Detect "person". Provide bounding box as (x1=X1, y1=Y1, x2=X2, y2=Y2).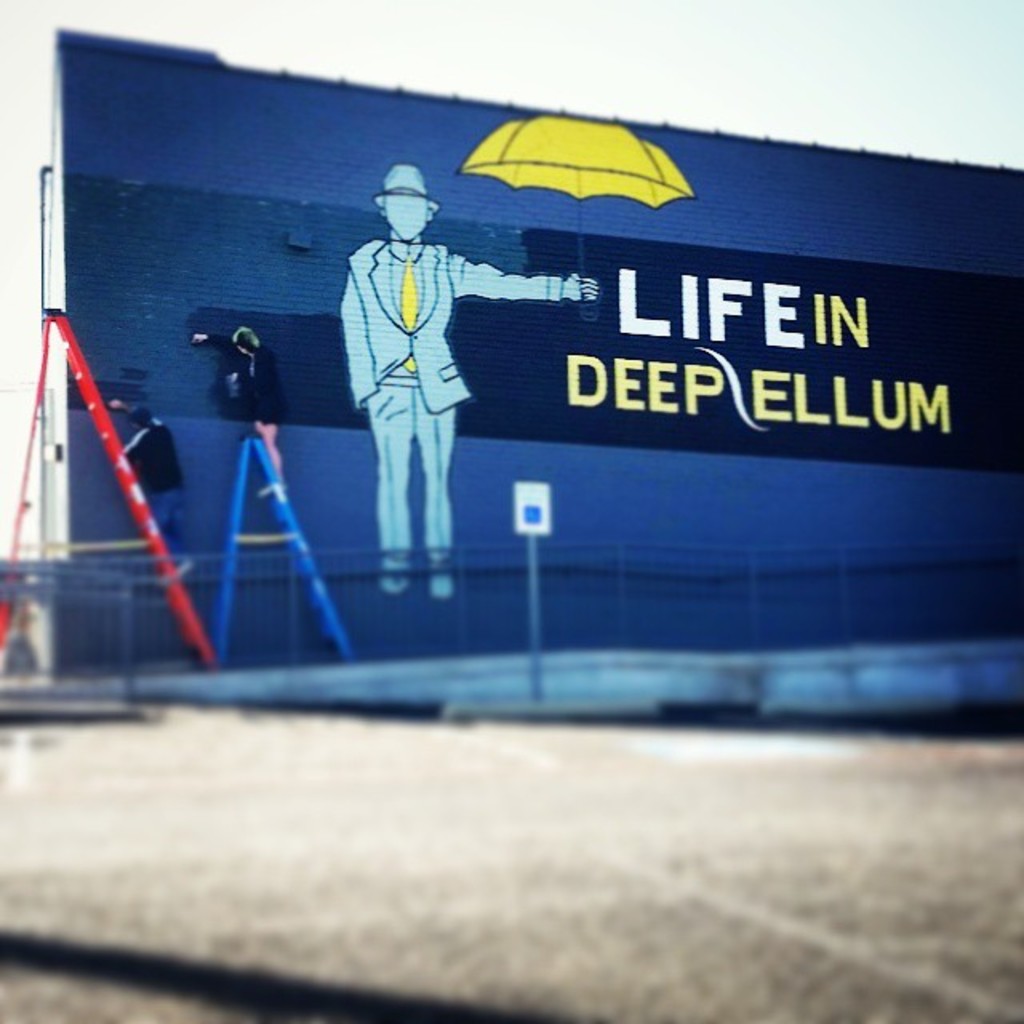
(x1=110, y1=402, x2=184, y2=579).
